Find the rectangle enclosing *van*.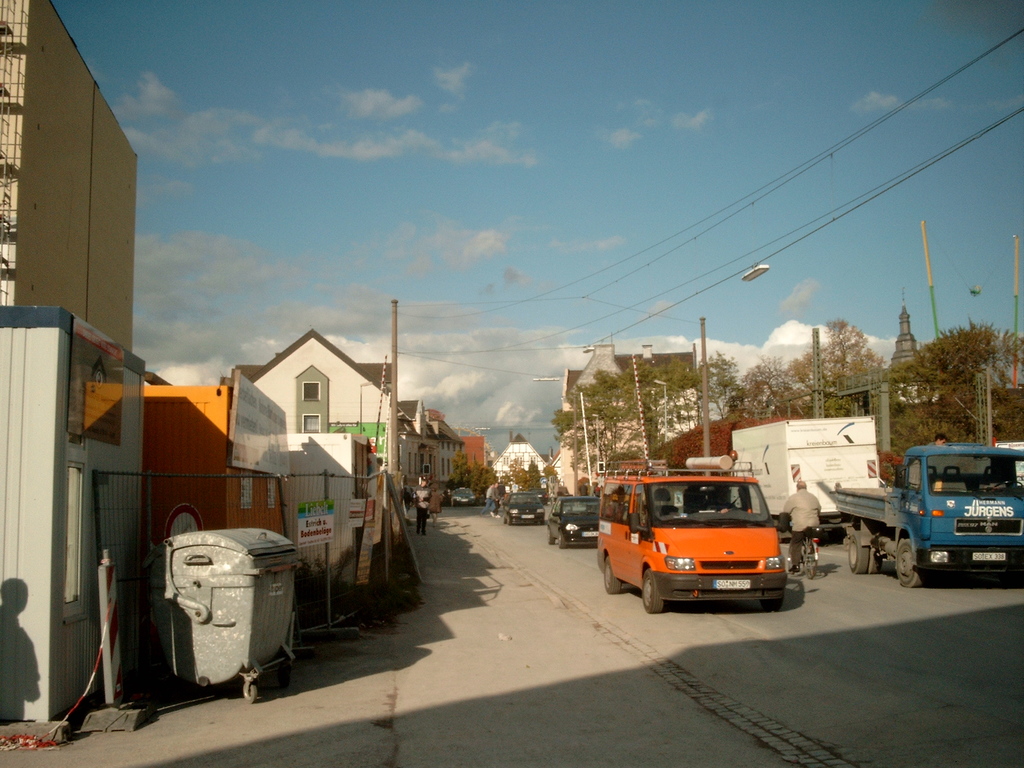
{"x1": 598, "y1": 455, "x2": 789, "y2": 614}.
